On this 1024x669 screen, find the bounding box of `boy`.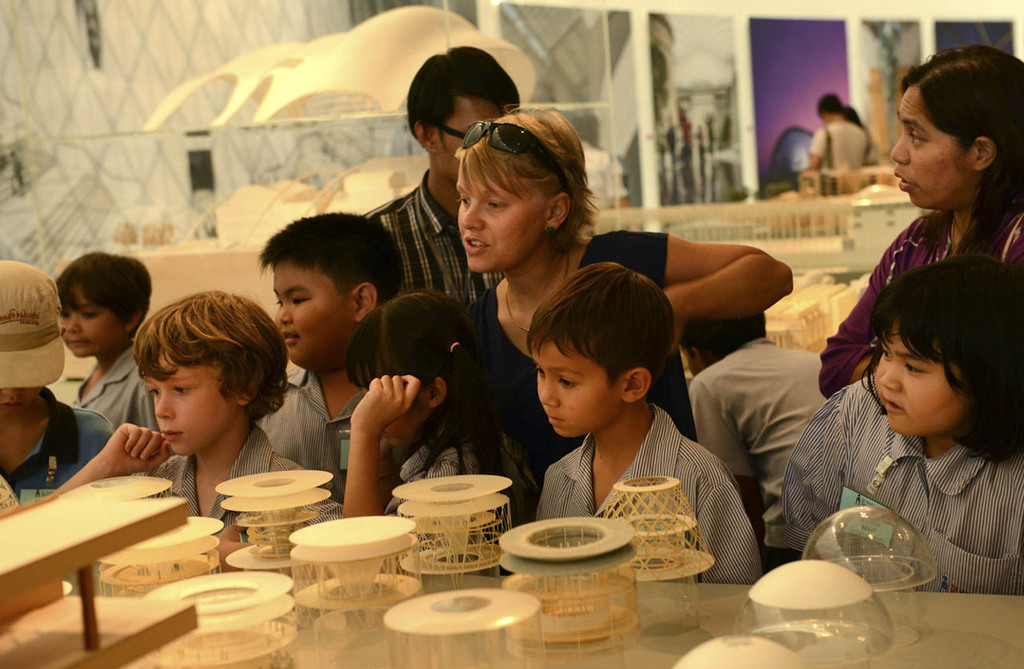
Bounding box: Rect(0, 262, 117, 505).
